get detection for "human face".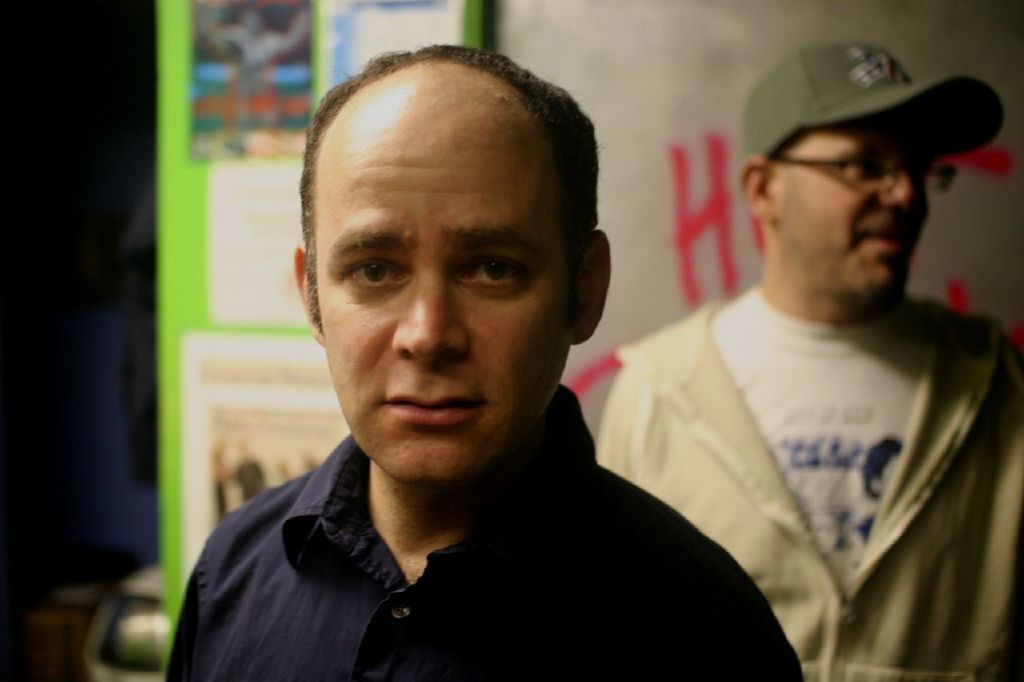
Detection: crop(767, 119, 933, 308).
